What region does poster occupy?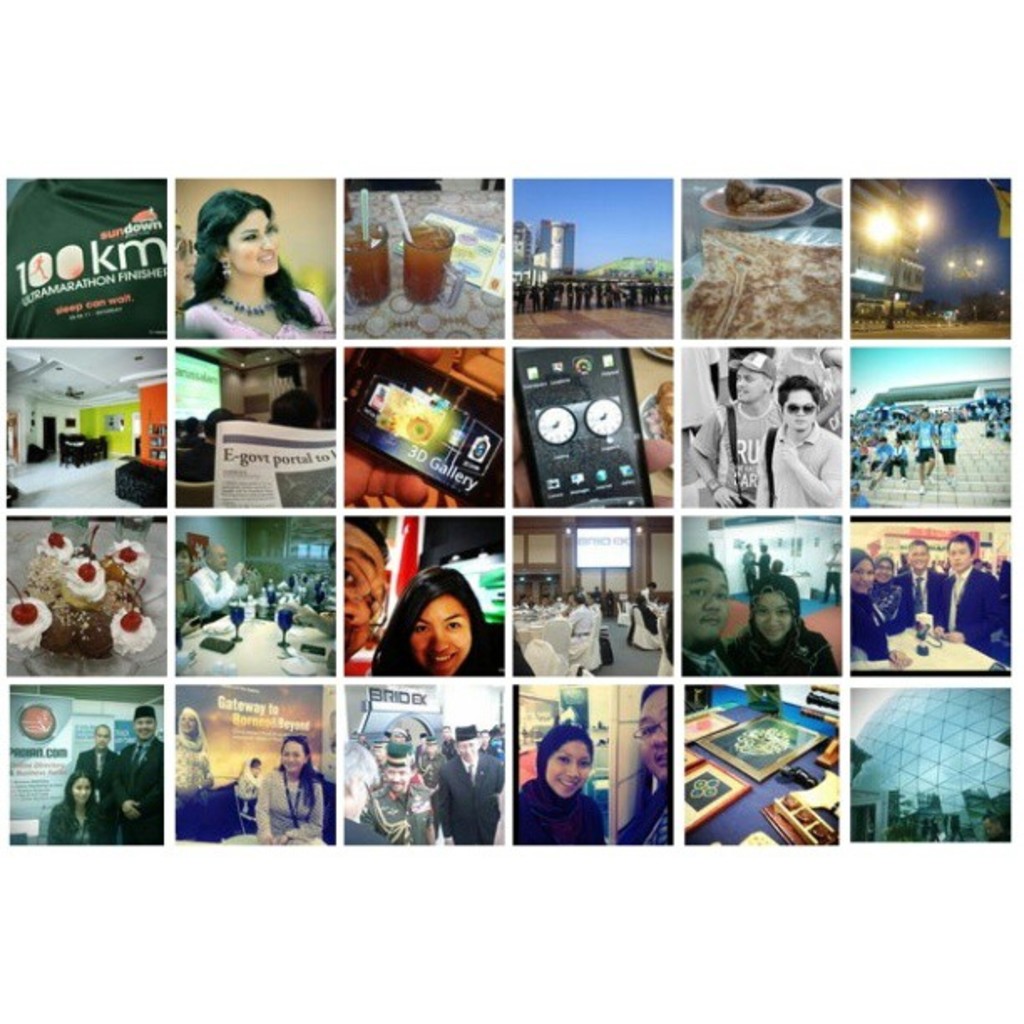
locate(509, 345, 678, 505).
